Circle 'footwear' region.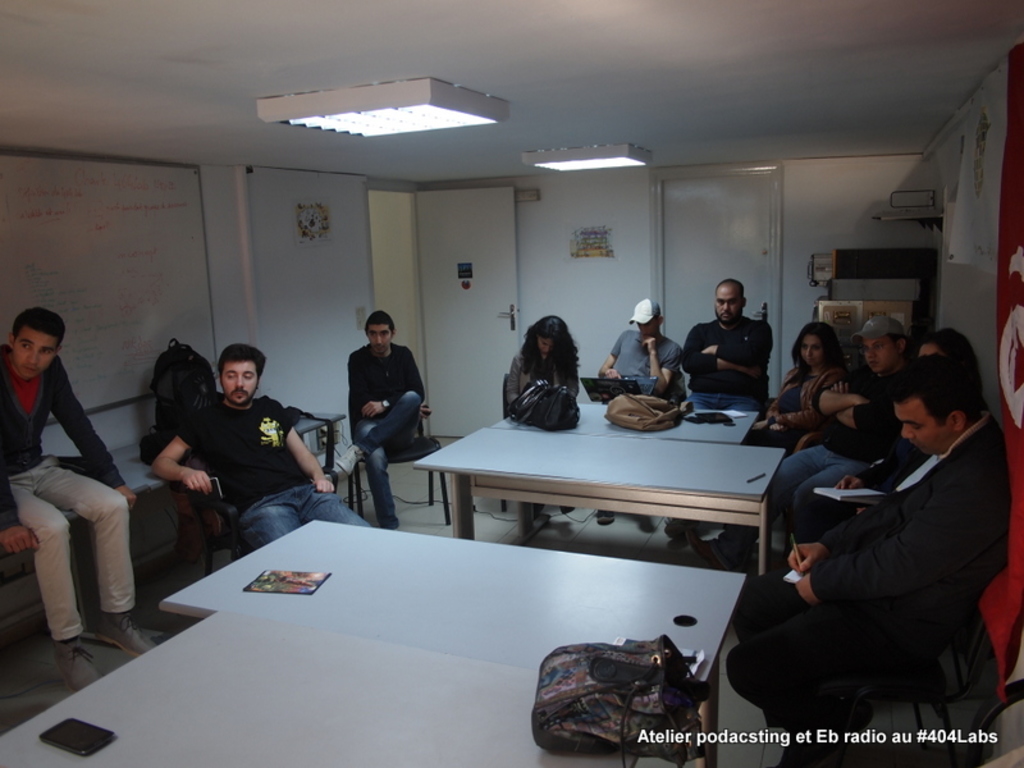
Region: bbox(96, 617, 152, 657).
